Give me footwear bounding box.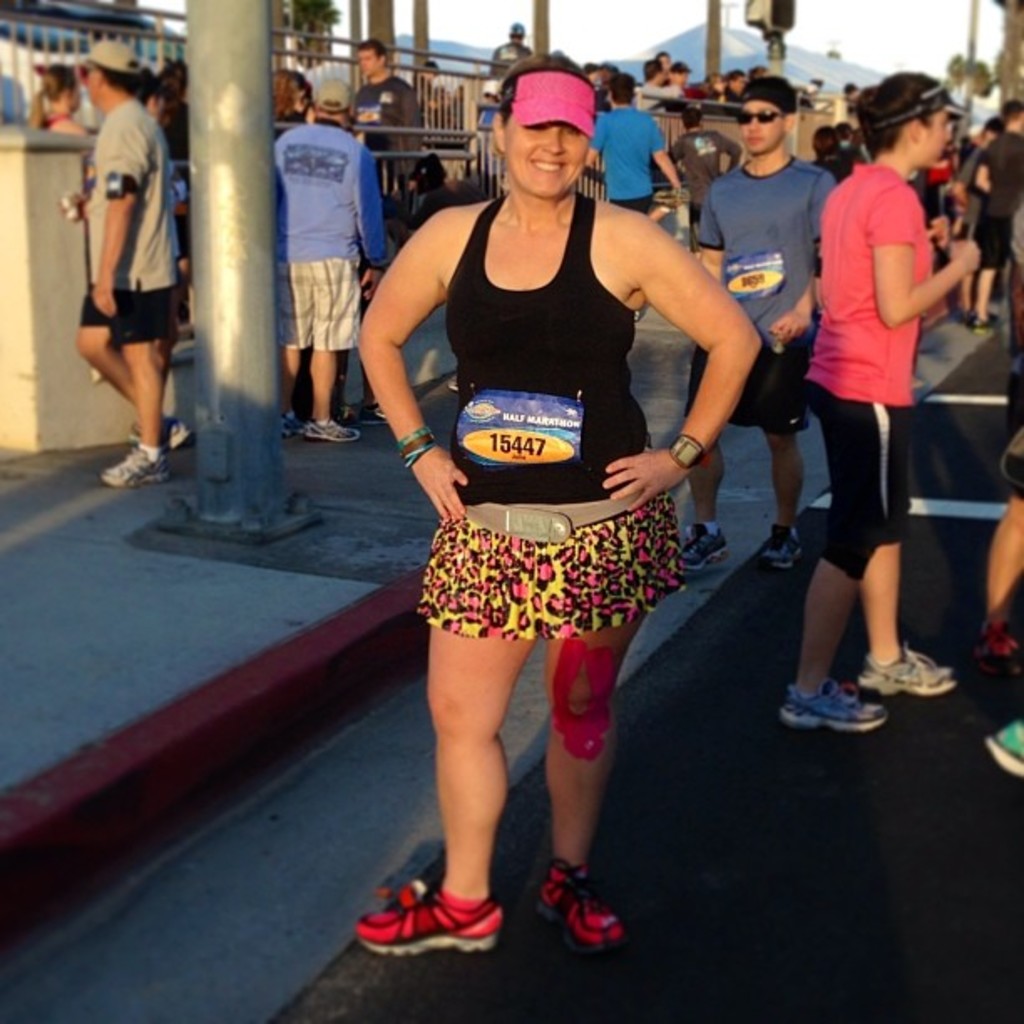
[x1=305, y1=413, x2=360, y2=445].
